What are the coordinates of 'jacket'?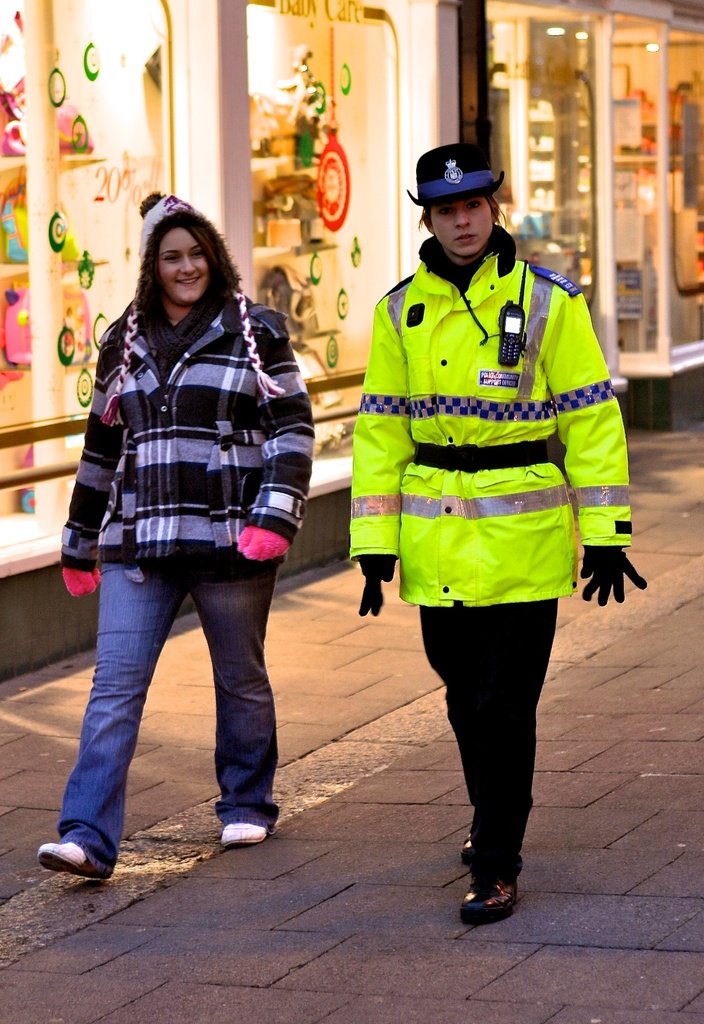
<box>325,118,655,600</box>.
